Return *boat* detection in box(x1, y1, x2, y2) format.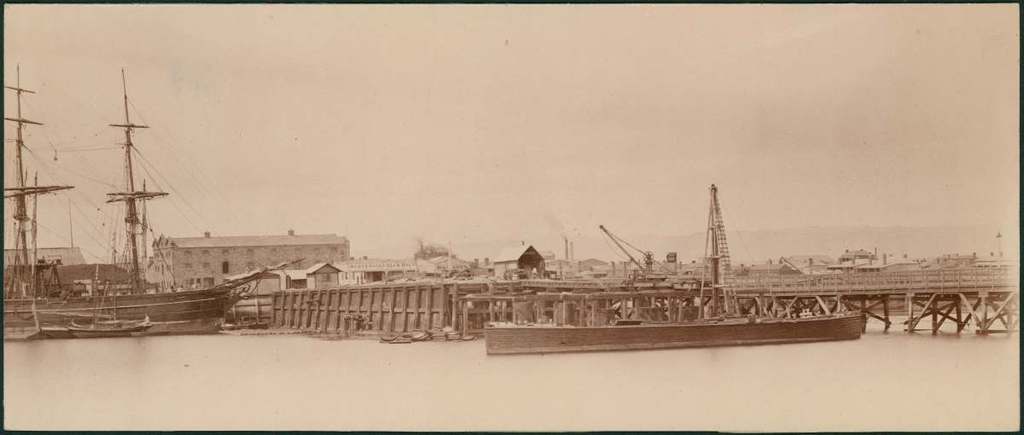
box(7, 87, 323, 345).
